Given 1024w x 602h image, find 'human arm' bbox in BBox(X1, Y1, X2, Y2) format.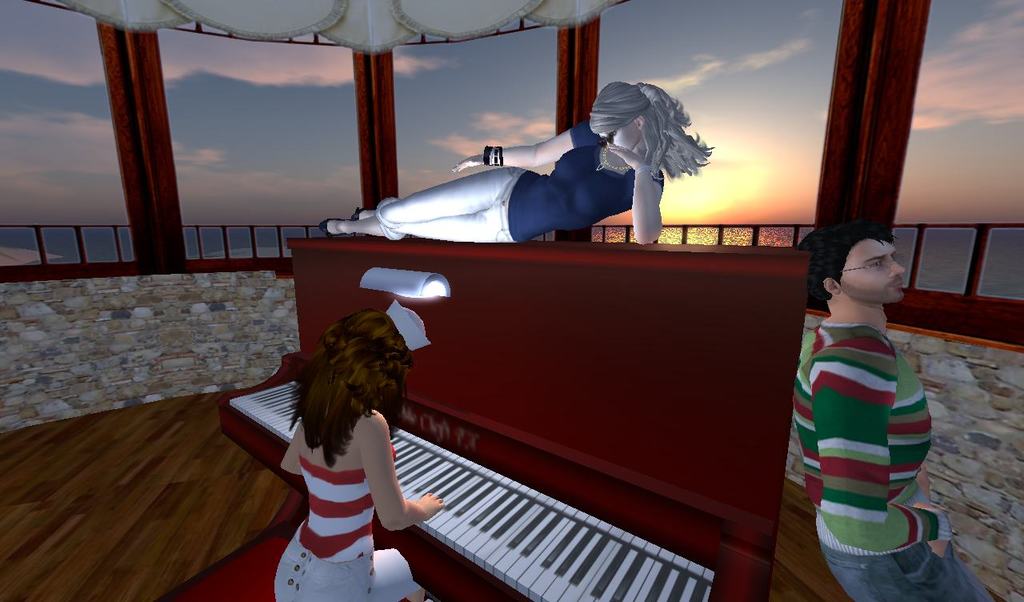
BBox(810, 340, 956, 550).
